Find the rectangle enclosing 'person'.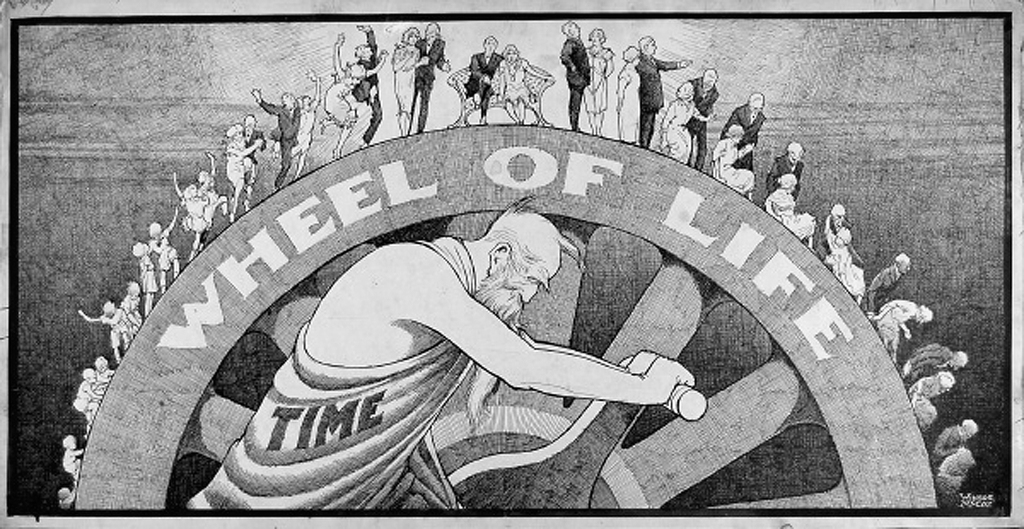
detection(246, 112, 264, 188).
